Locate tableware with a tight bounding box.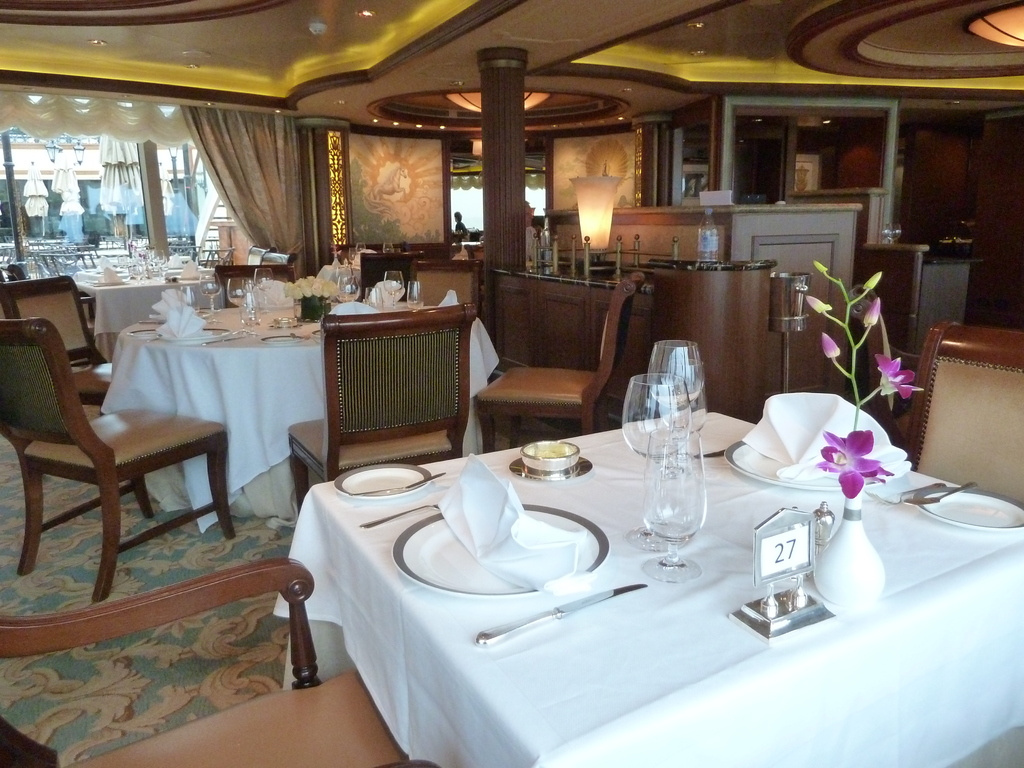
624 431 701 551.
